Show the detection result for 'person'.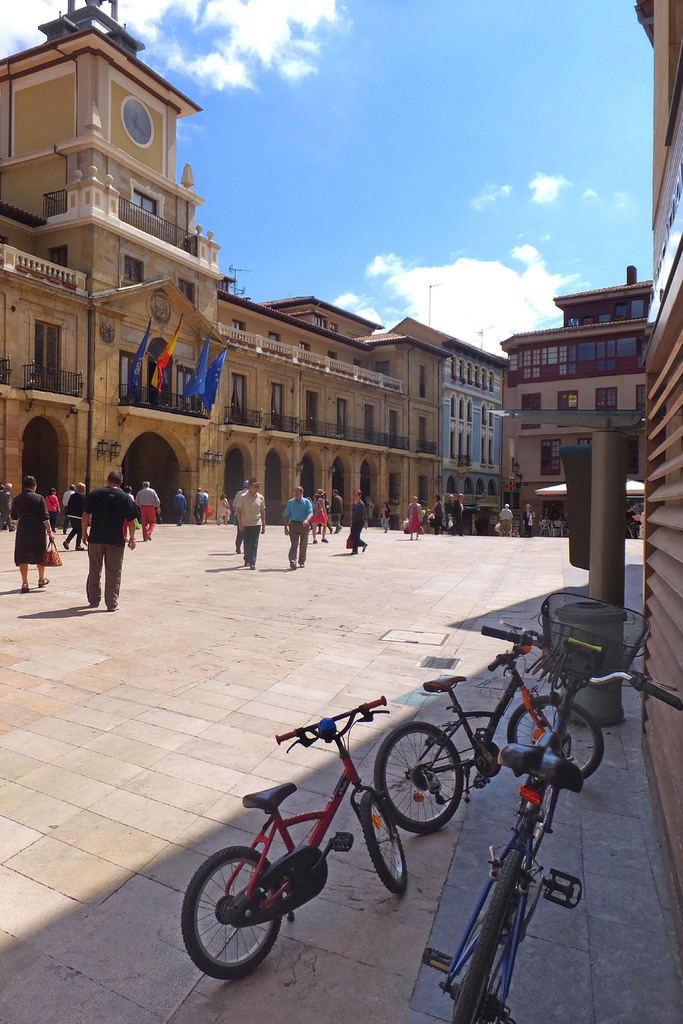
190 483 210 525.
